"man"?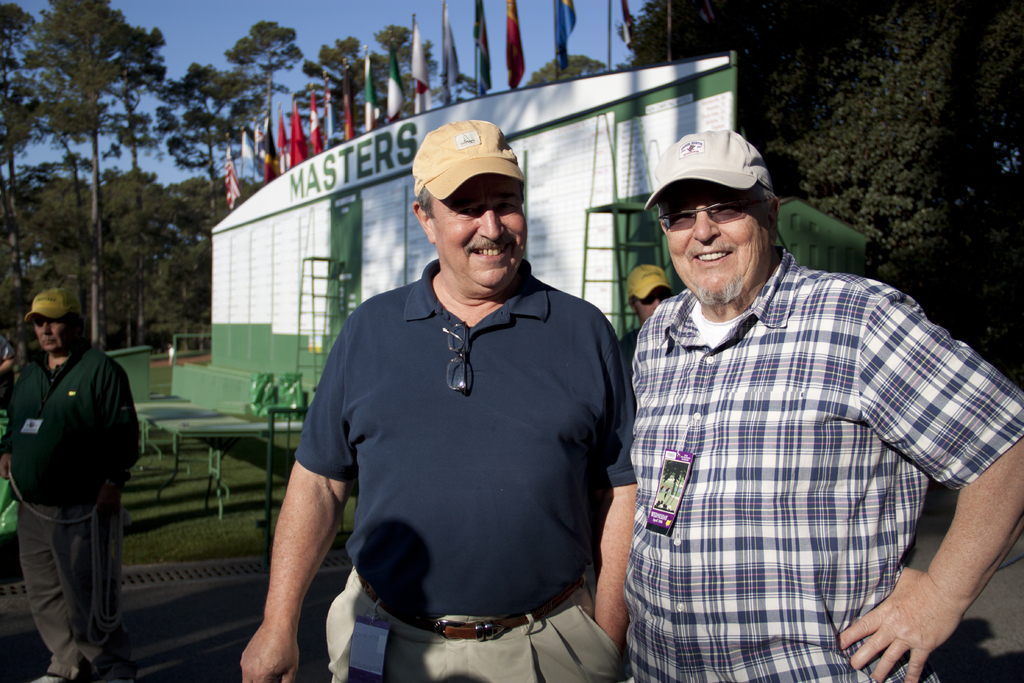
(0, 285, 139, 682)
